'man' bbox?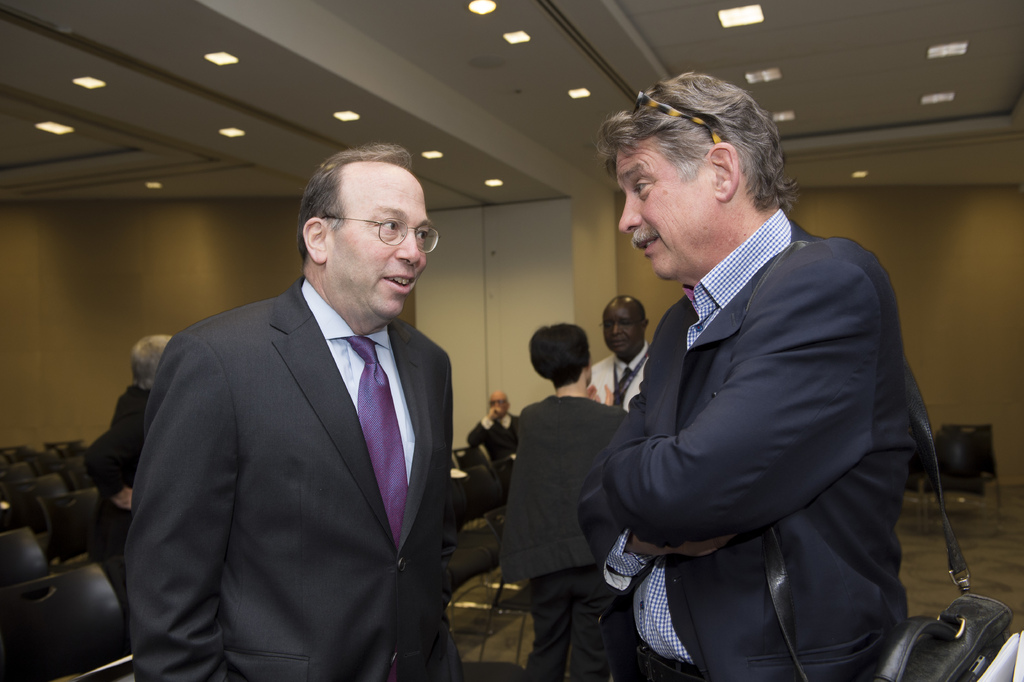
<region>574, 70, 917, 681</region>
